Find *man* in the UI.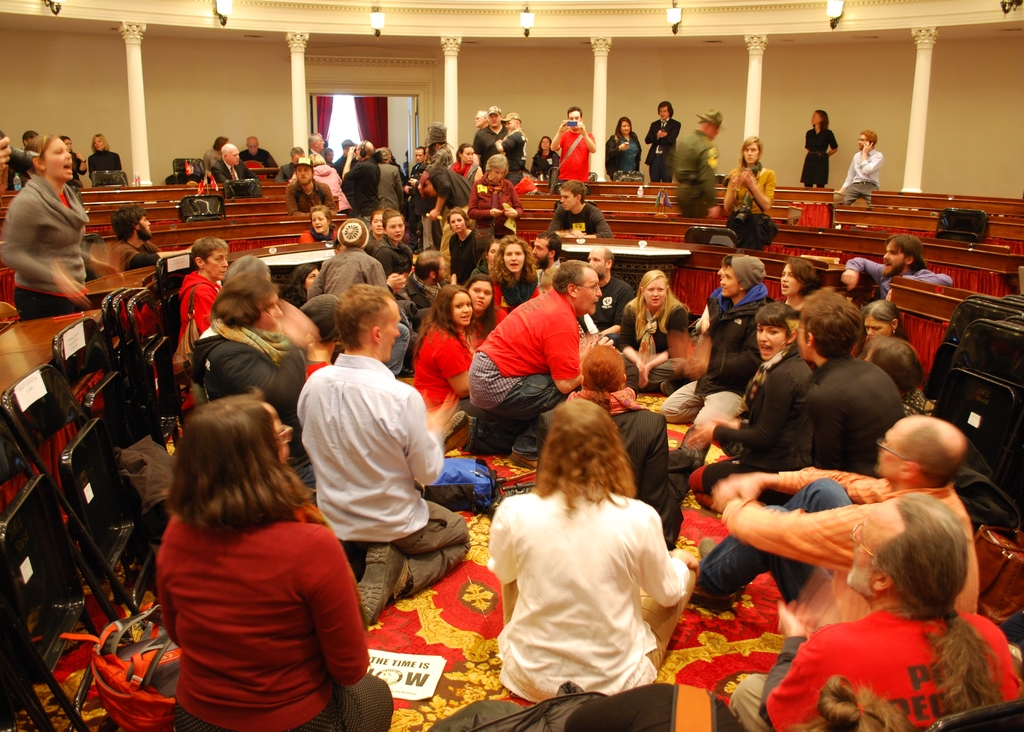
UI element at rect(813, 282, 905, 469).
